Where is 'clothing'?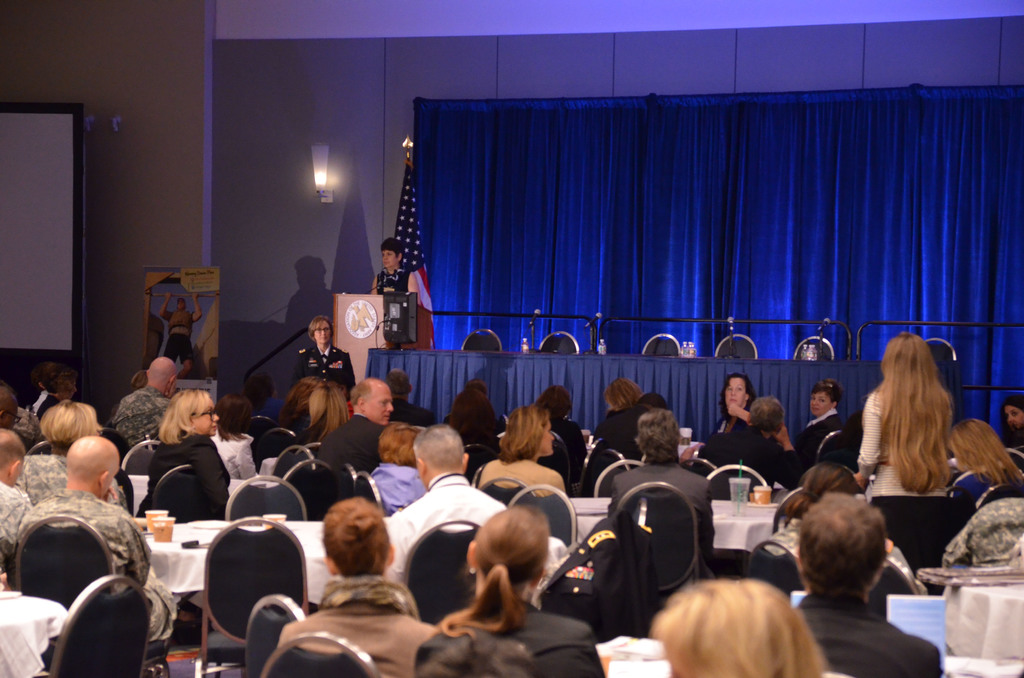
region(476, 461, 567, 503).
